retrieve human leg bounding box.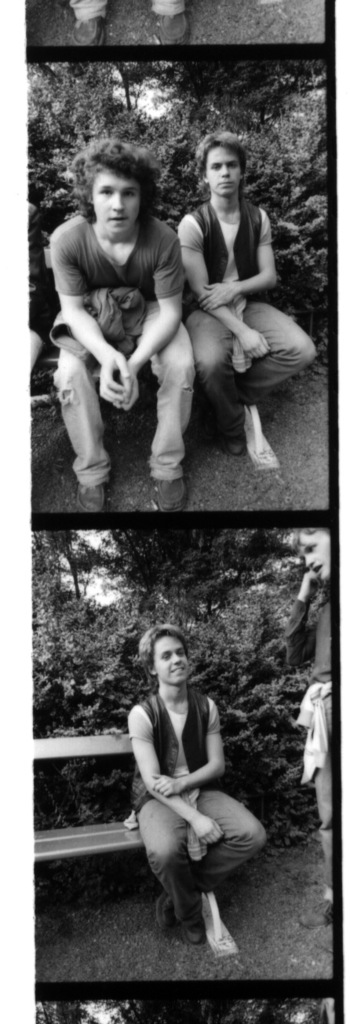
Bounding box: BBox(148, 327, 191, 512).
